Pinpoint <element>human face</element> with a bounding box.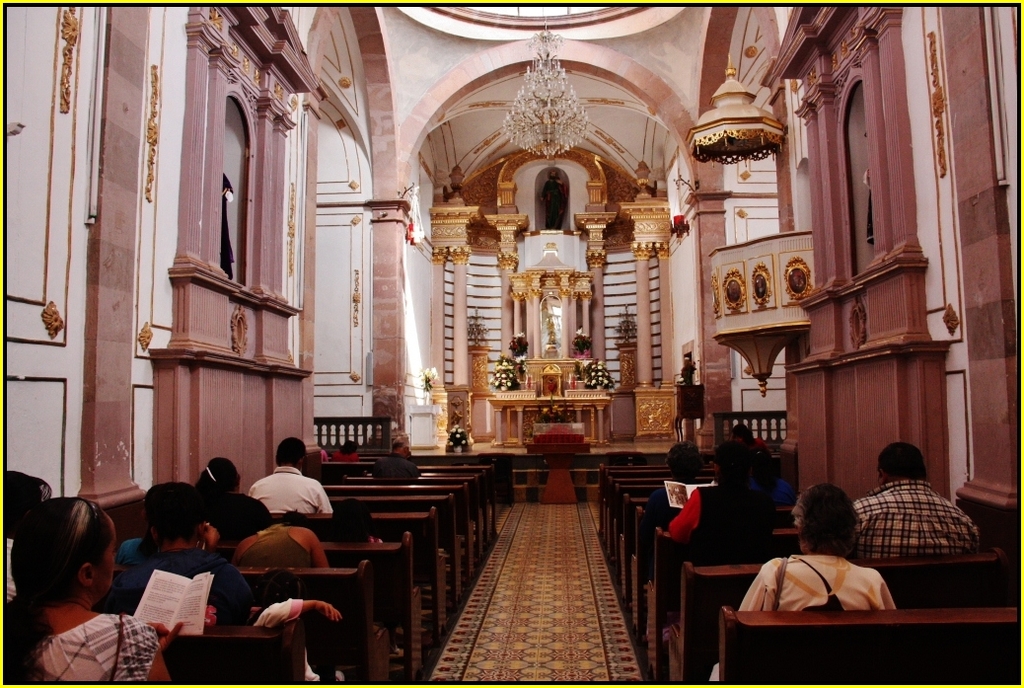
549 170 561 182.
